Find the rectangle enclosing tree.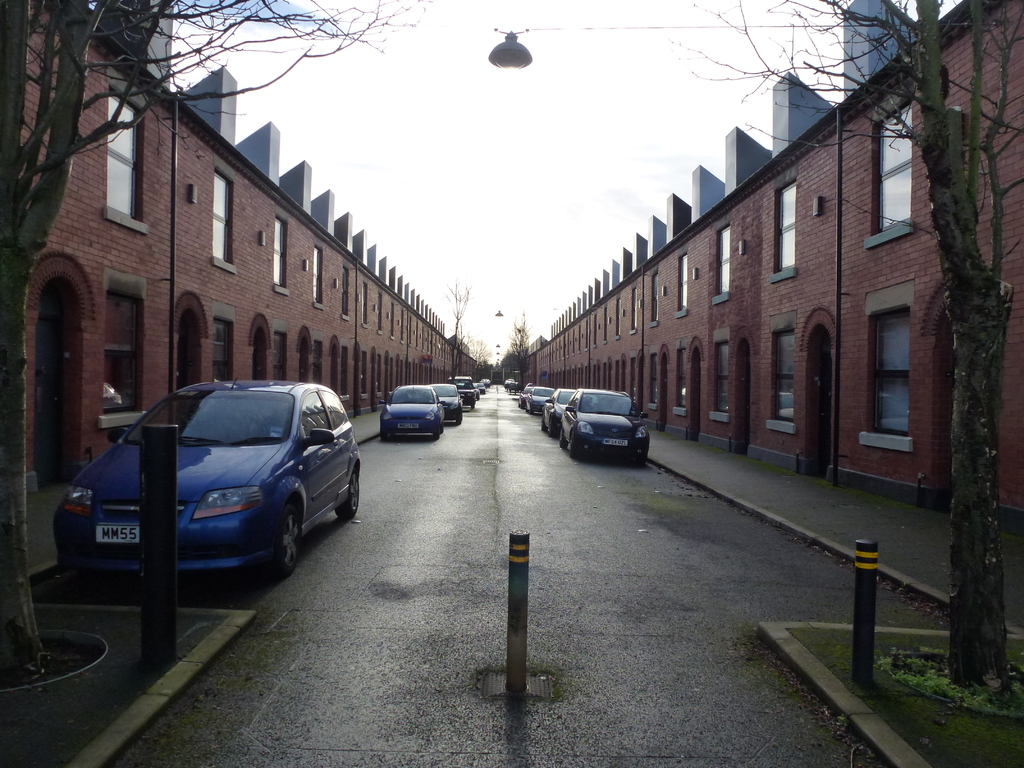
detection(673, 0, 1023, 703).
